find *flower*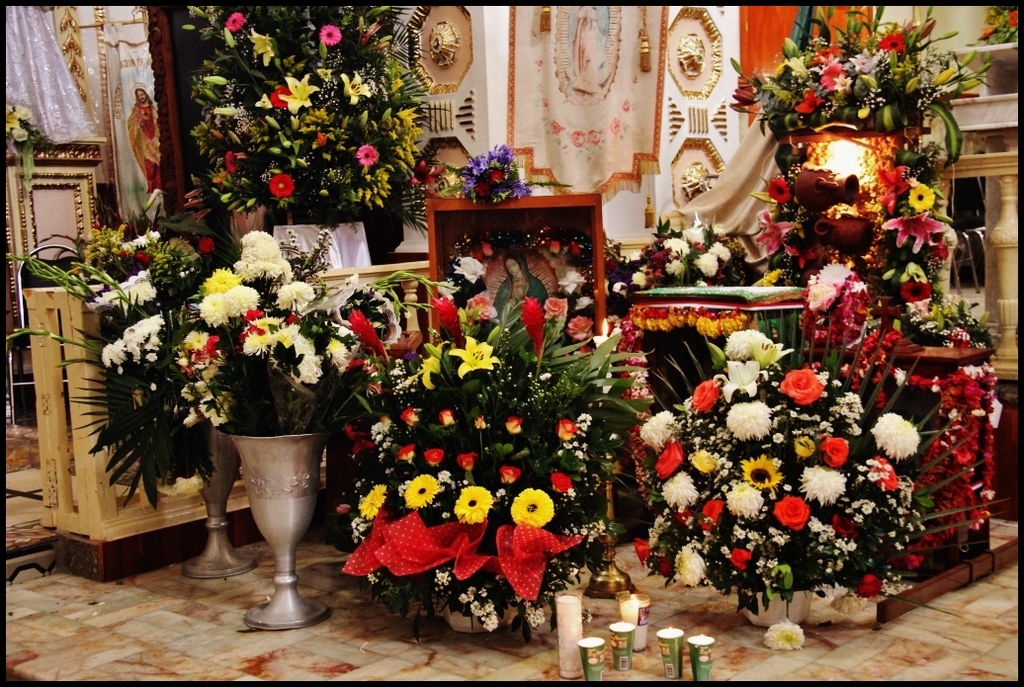
rect(408, 342, 442, 389)
